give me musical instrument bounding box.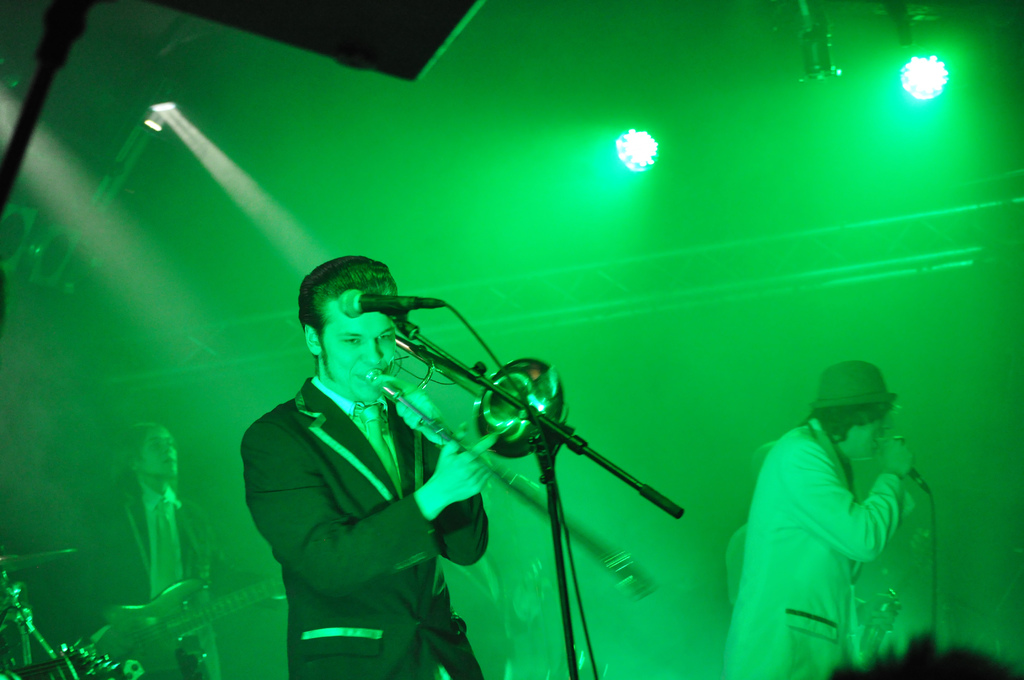
(93,574,289,679).
